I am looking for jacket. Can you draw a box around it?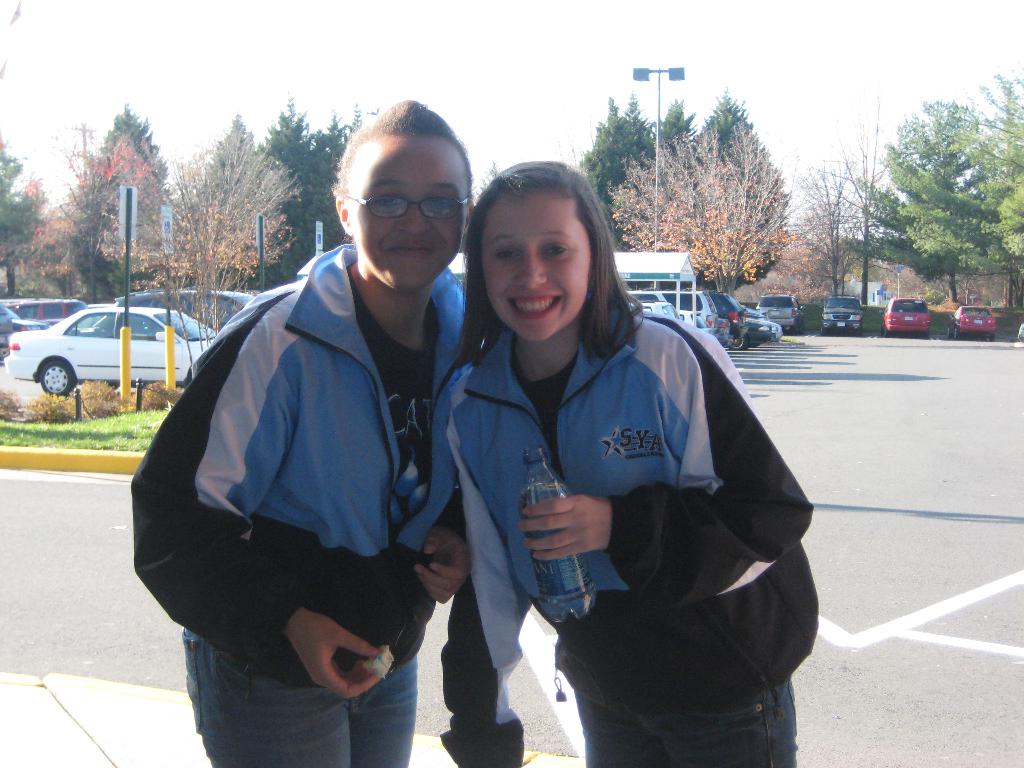
Sure, the bounding box is <bbox>127, 234, 511, 701</bbox>.
